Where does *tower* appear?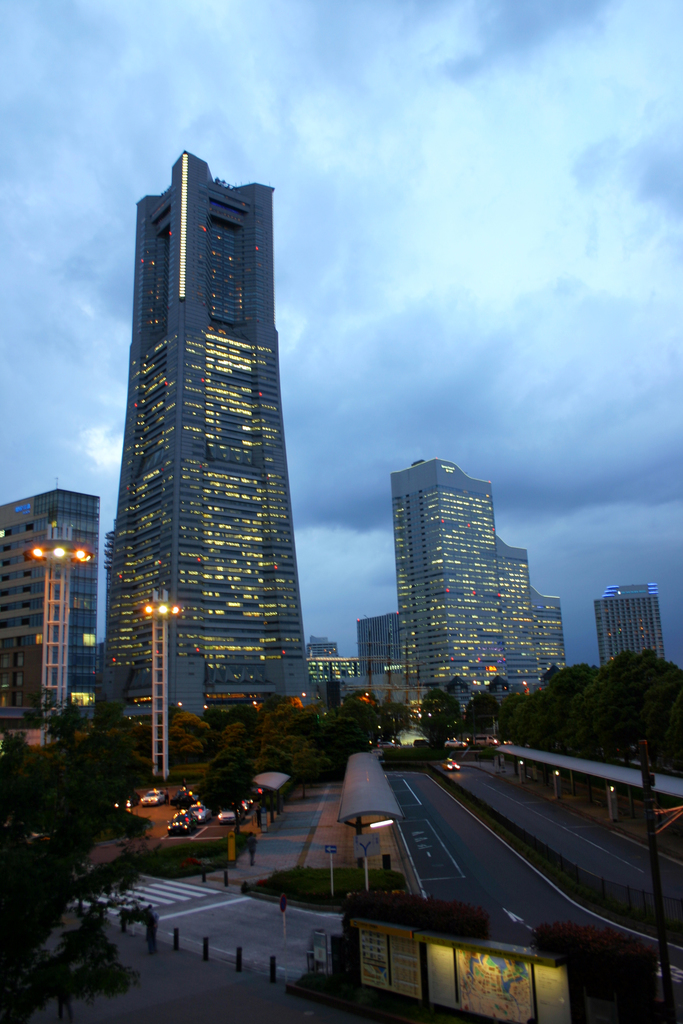
Appears at 402:460:568:725.
